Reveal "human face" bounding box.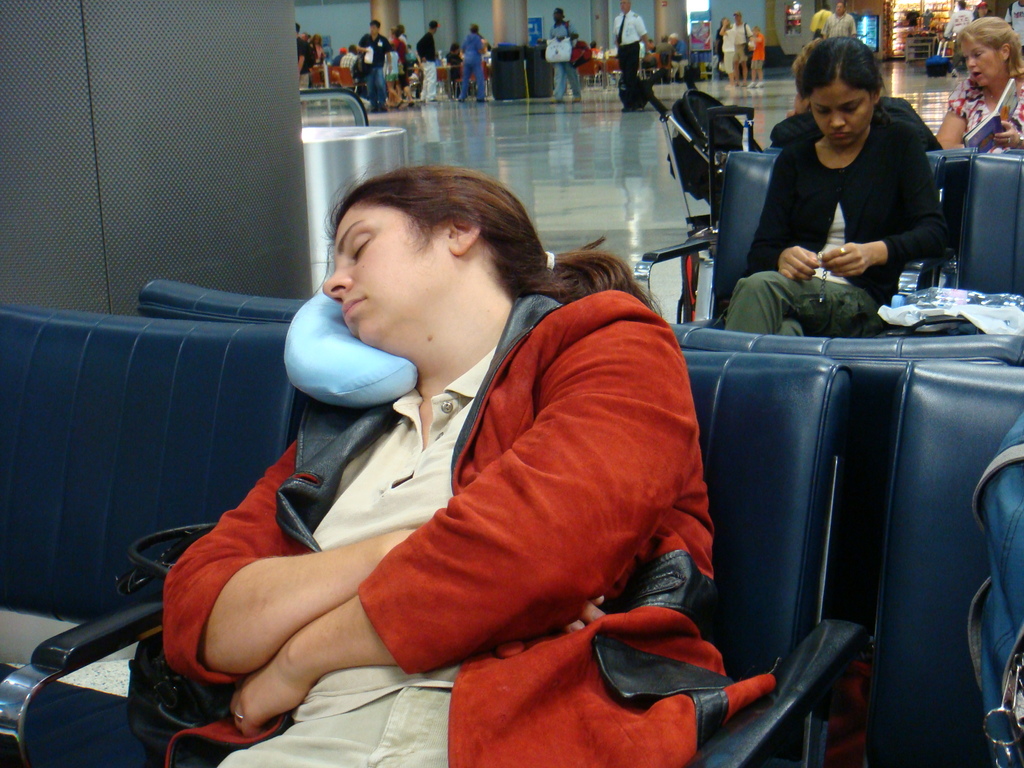
Revealed: detection(669, 38, 677, 44).
